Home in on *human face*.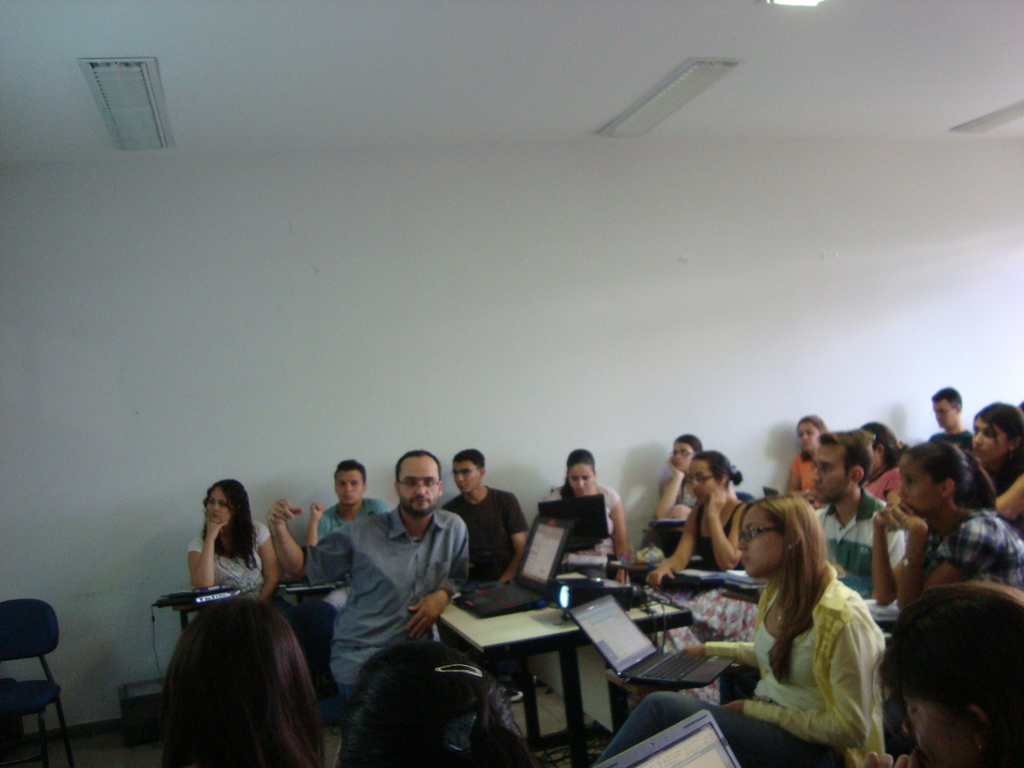
Homed in at {"left": 569, "top": 464, "right": 593, "bottom": 499}.
